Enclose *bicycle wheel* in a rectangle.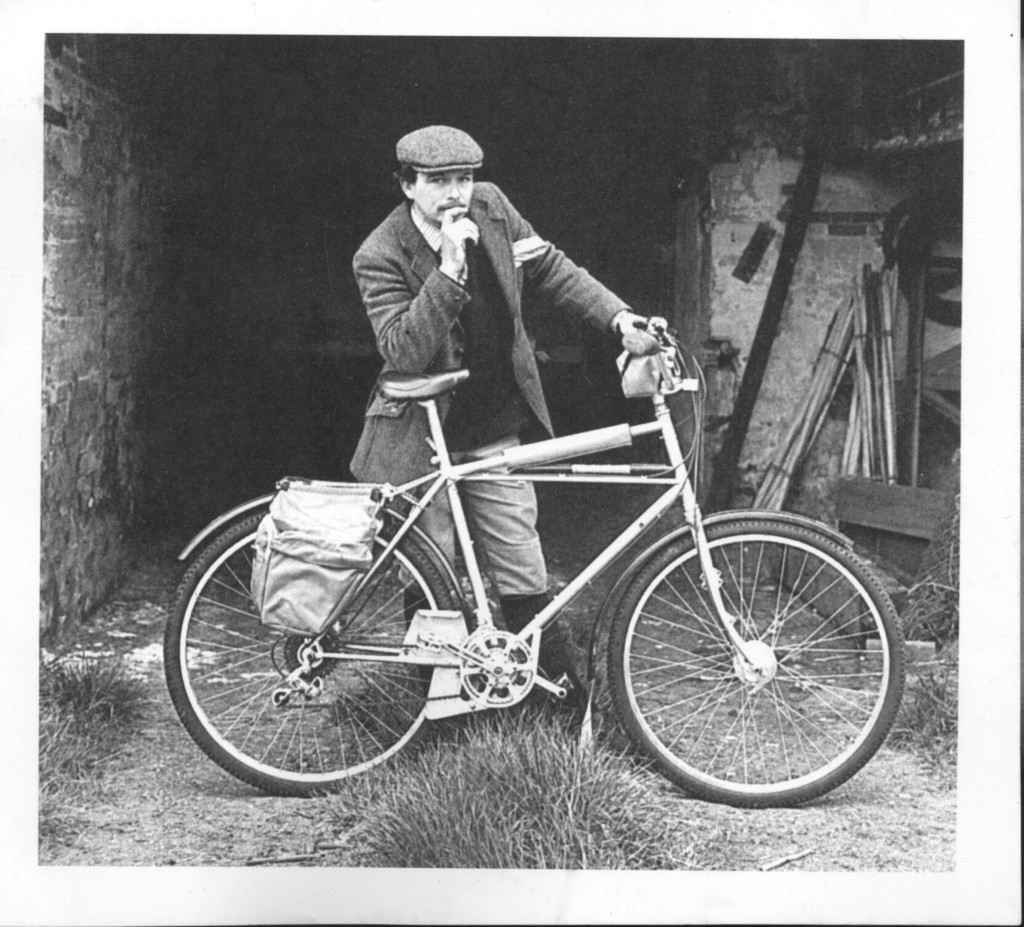
x1=163, y1=508, x2=458, y2=798.
